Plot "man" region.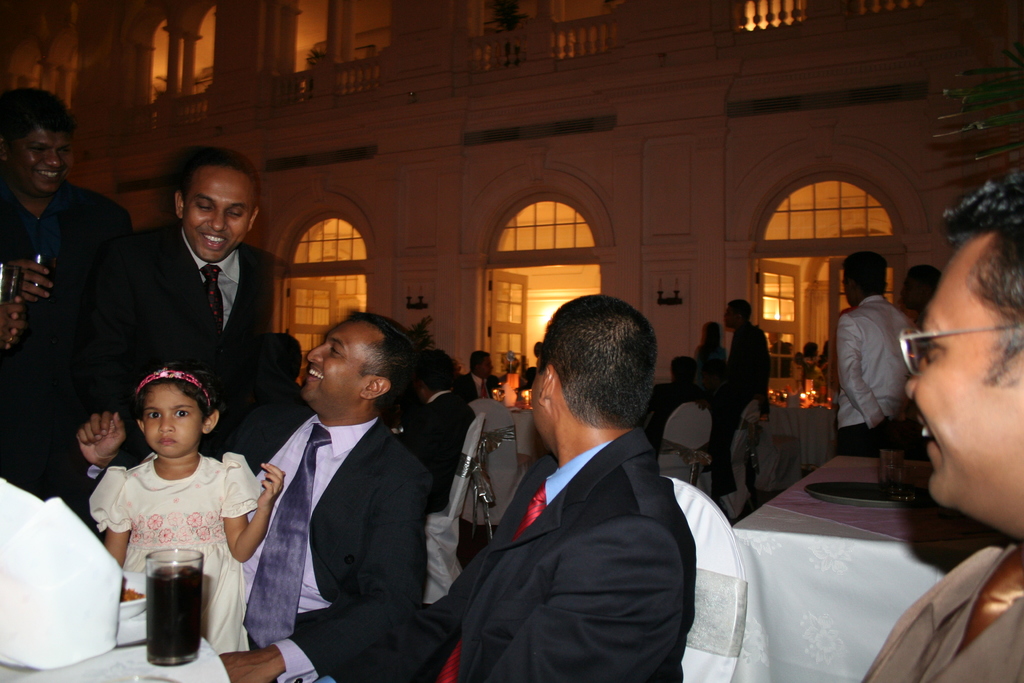
Plotted at 252, 314, 444, 643.
